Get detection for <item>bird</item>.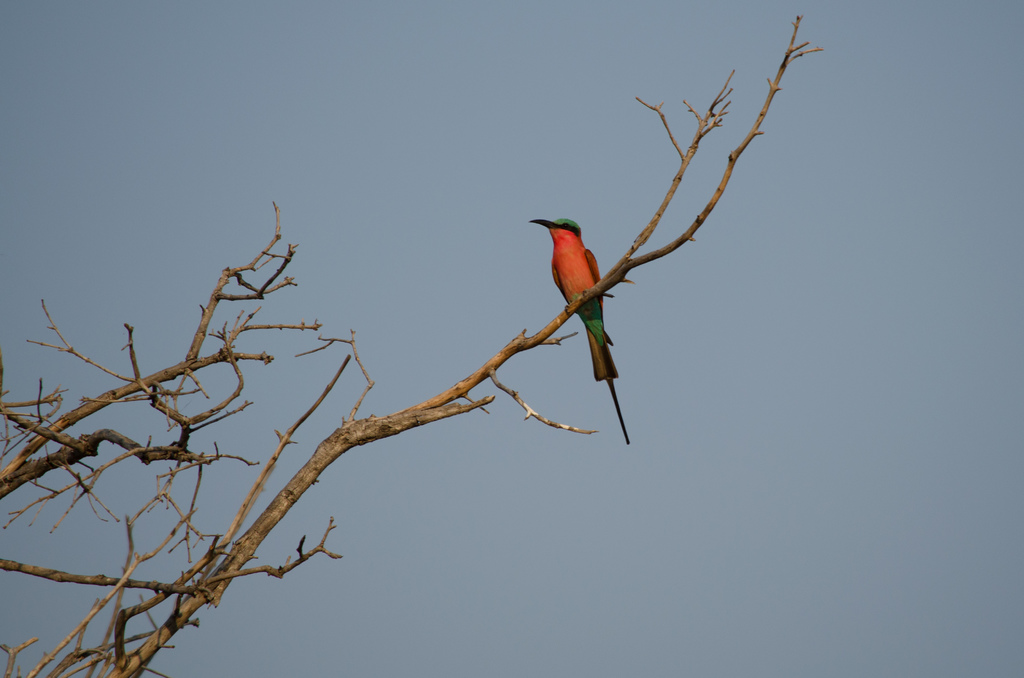
Detection: <region>525, 206, 618, 399</region>.
